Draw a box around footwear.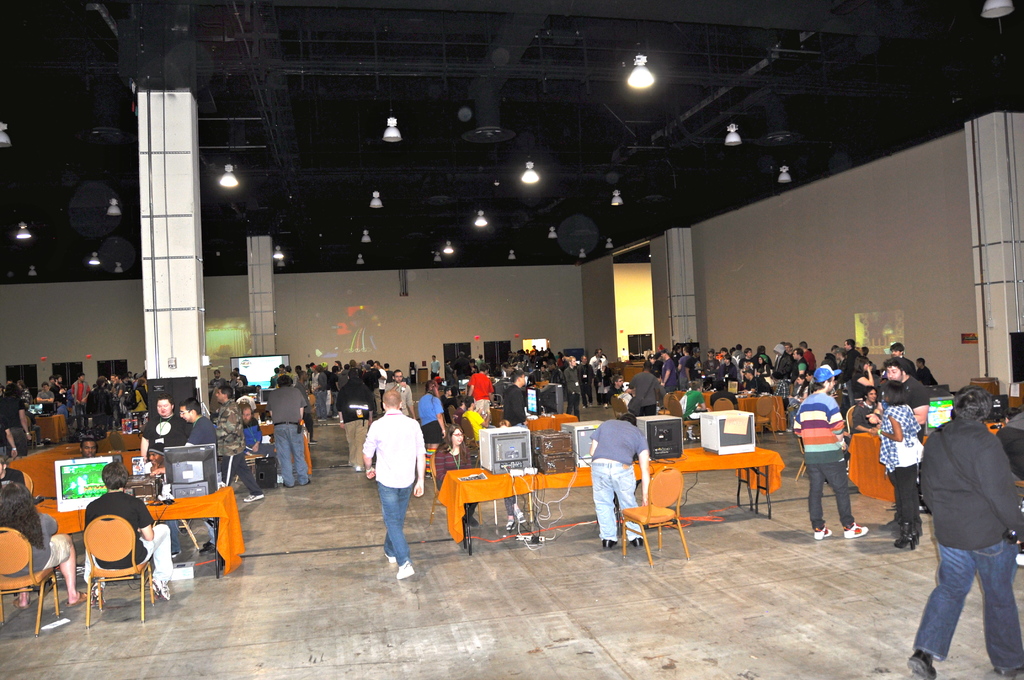
(504, 519, 515, 531).
